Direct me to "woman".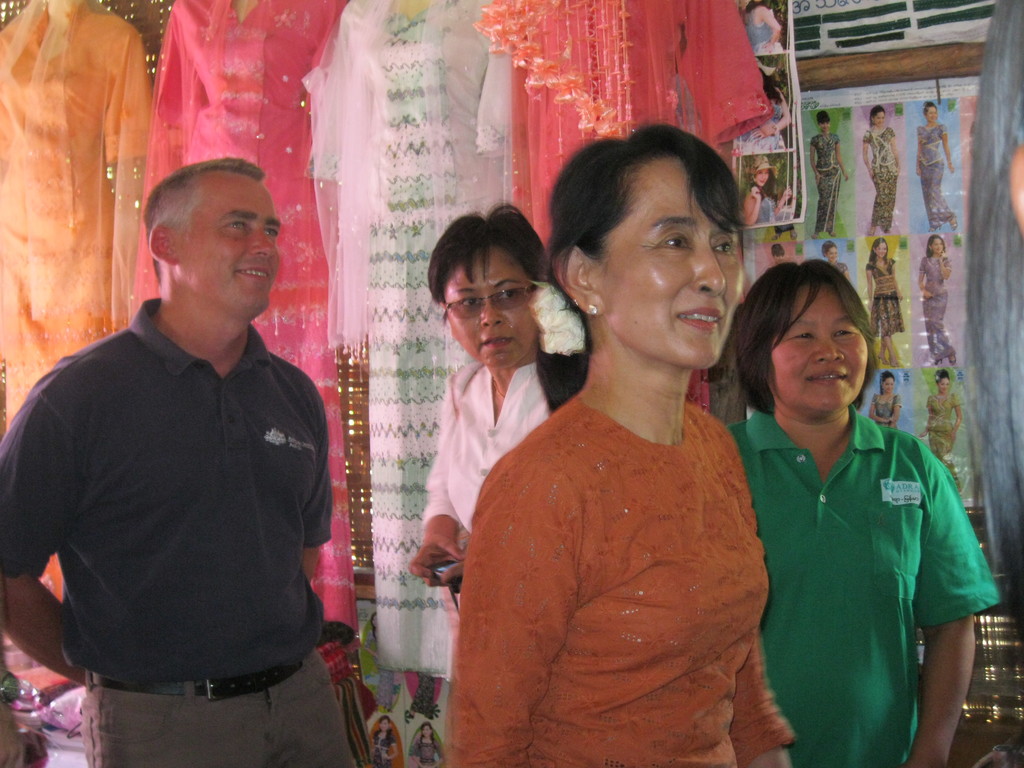
Direction: Rect(917, 235, 952, 367).
